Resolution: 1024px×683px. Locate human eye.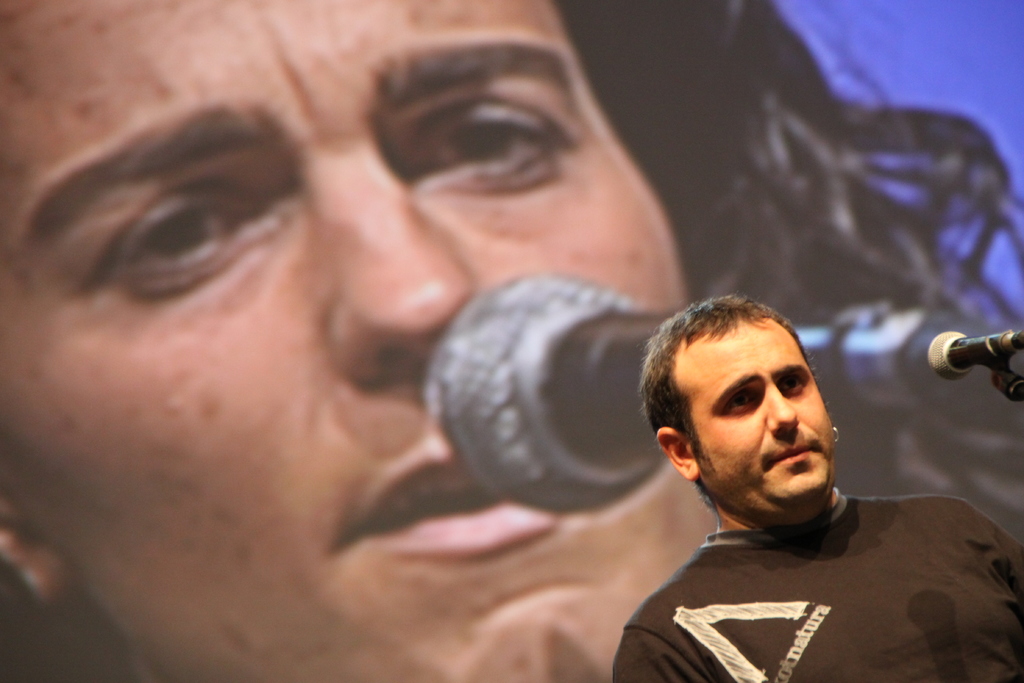
71, 142, 285, 313.
